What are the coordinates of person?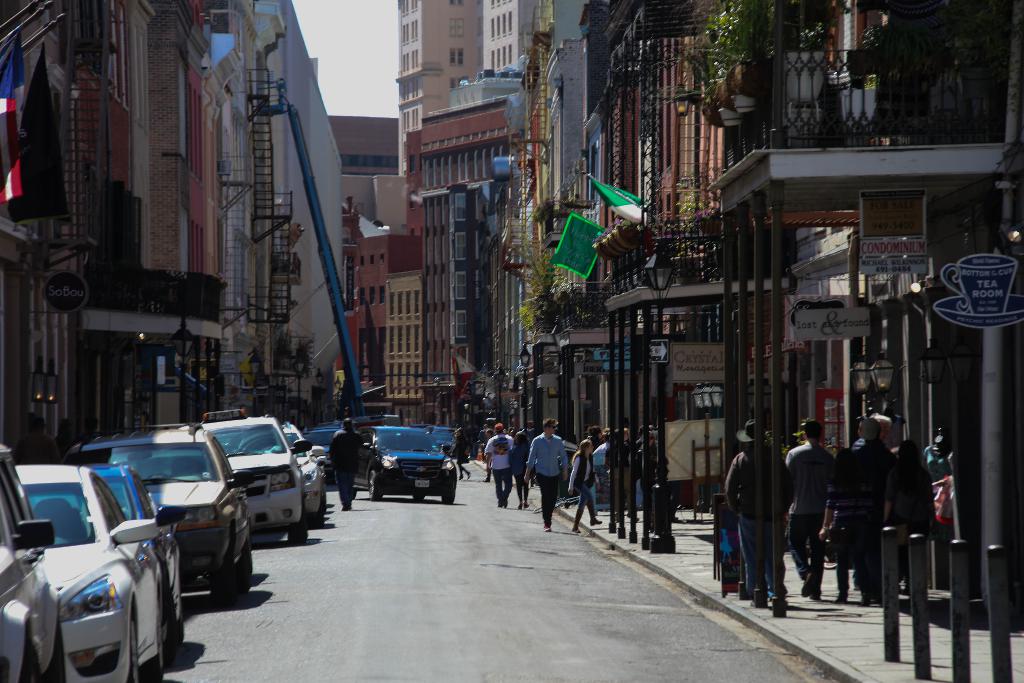
region(452, 431, 473, 481).
